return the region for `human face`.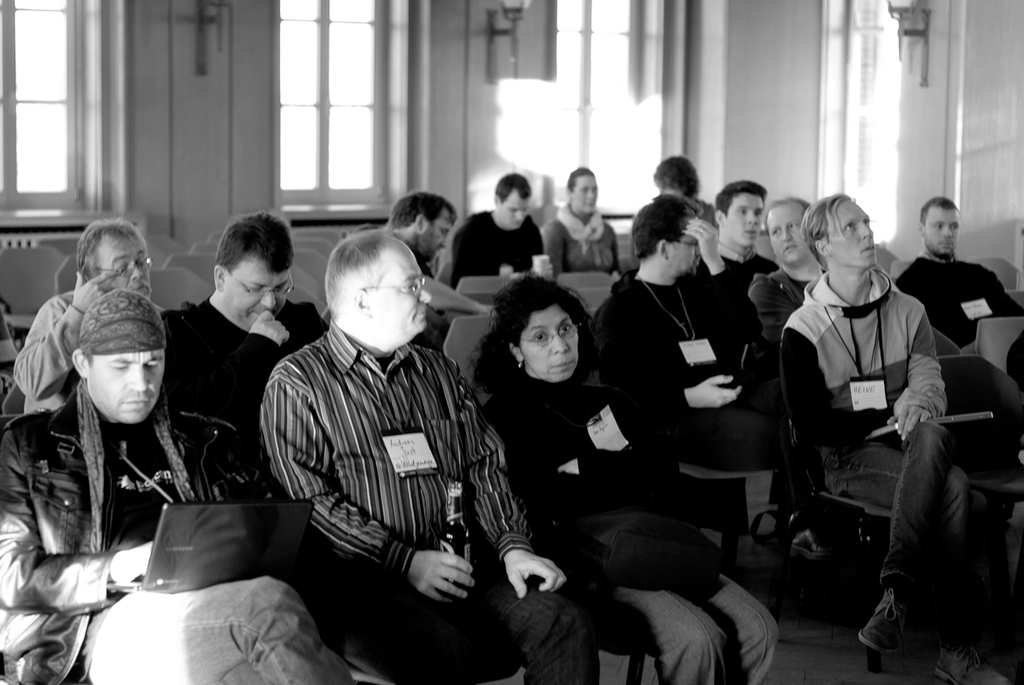
region(221, 252, 295, 334).
